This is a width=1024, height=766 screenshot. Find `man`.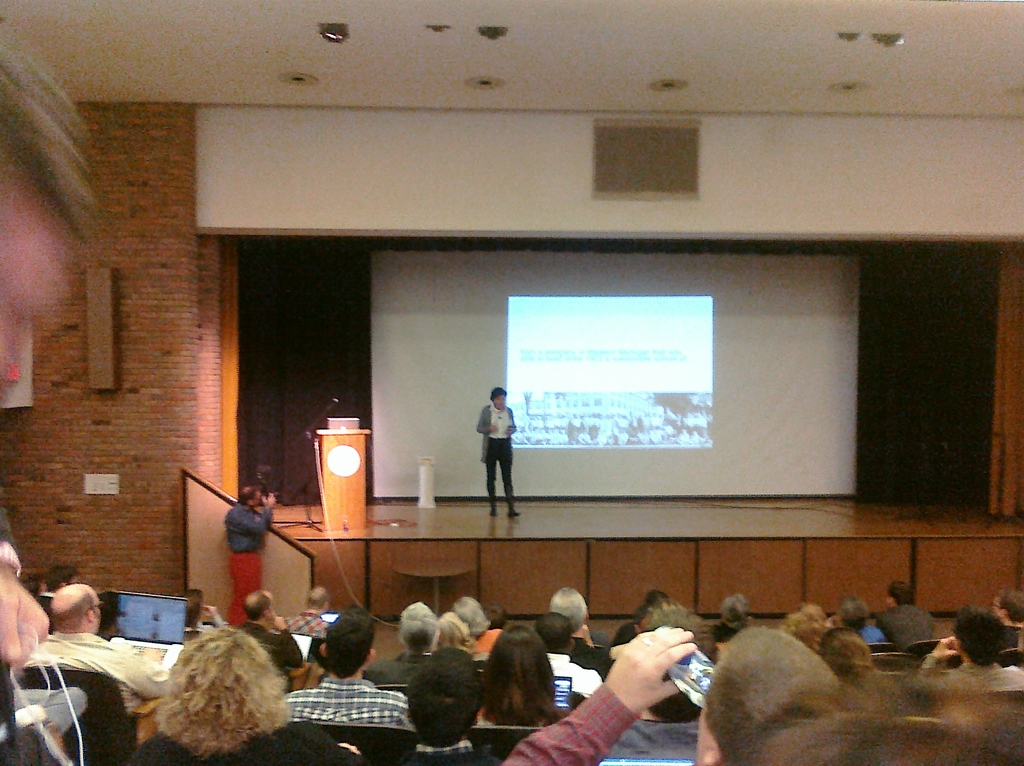
Bounding box: pyautogui.locateOnScreen(271, 585, 329, 639).
